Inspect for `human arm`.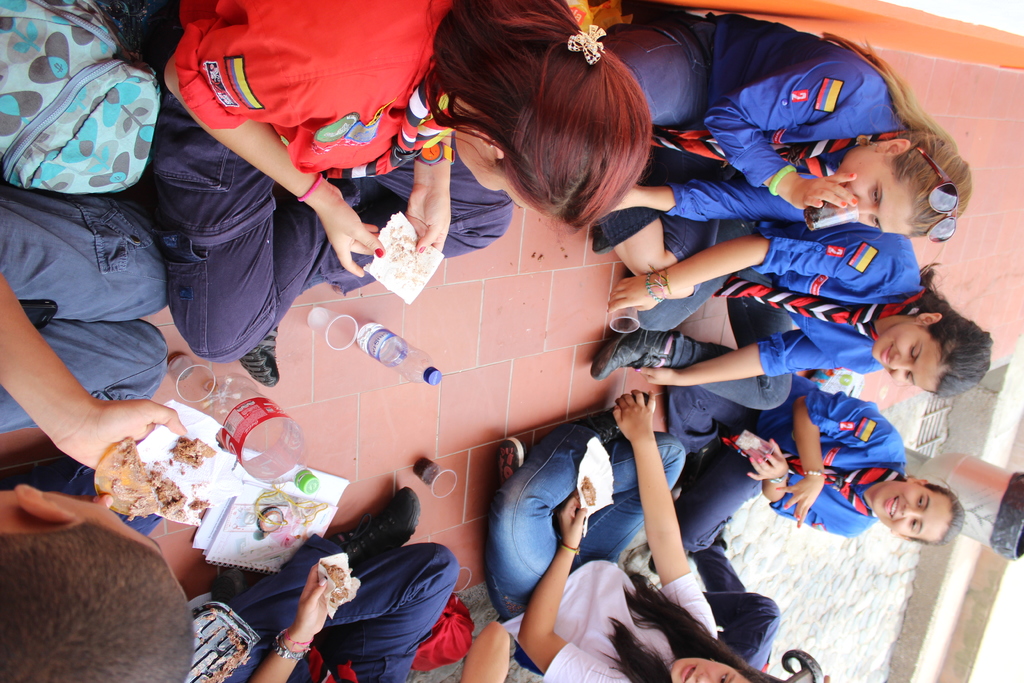
Inspection: <box>463,618,518,682</box>.
